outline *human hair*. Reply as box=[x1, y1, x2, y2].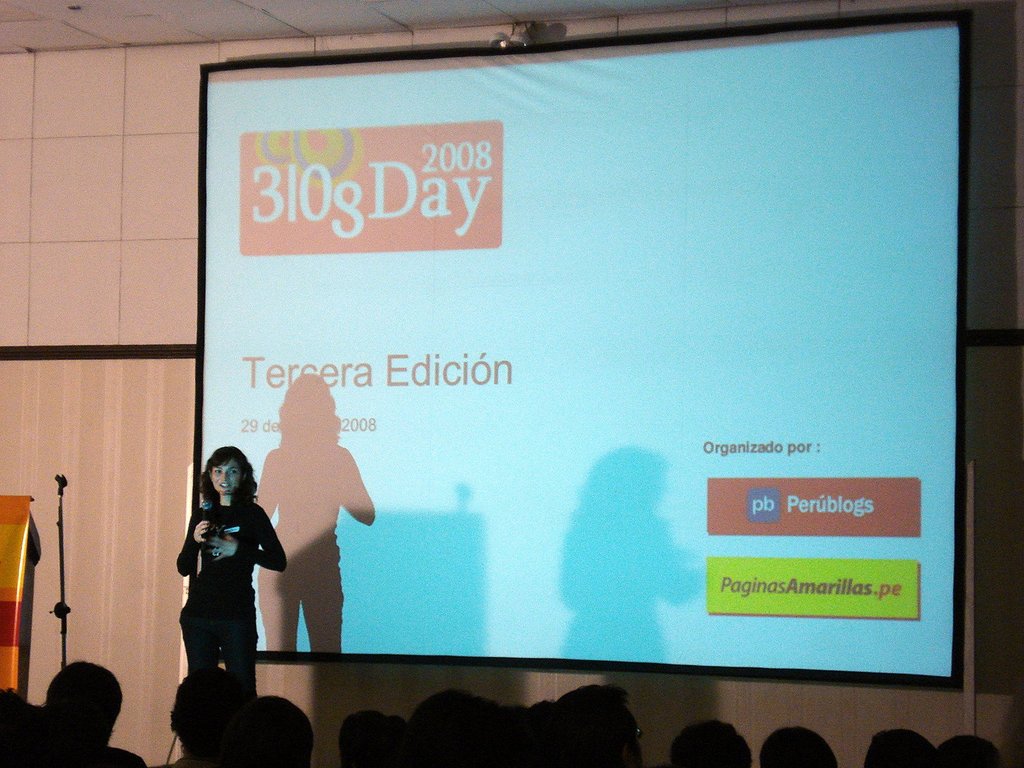
box=[400, 685, 494, 767].
